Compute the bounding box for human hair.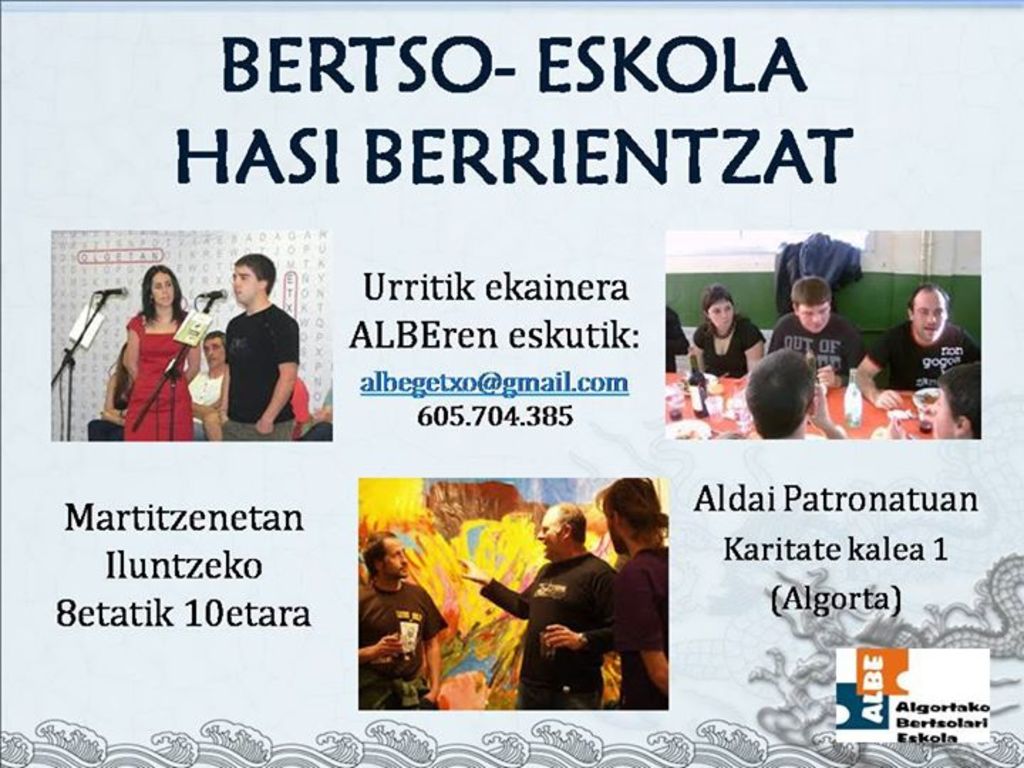
(905,284,947,306).
